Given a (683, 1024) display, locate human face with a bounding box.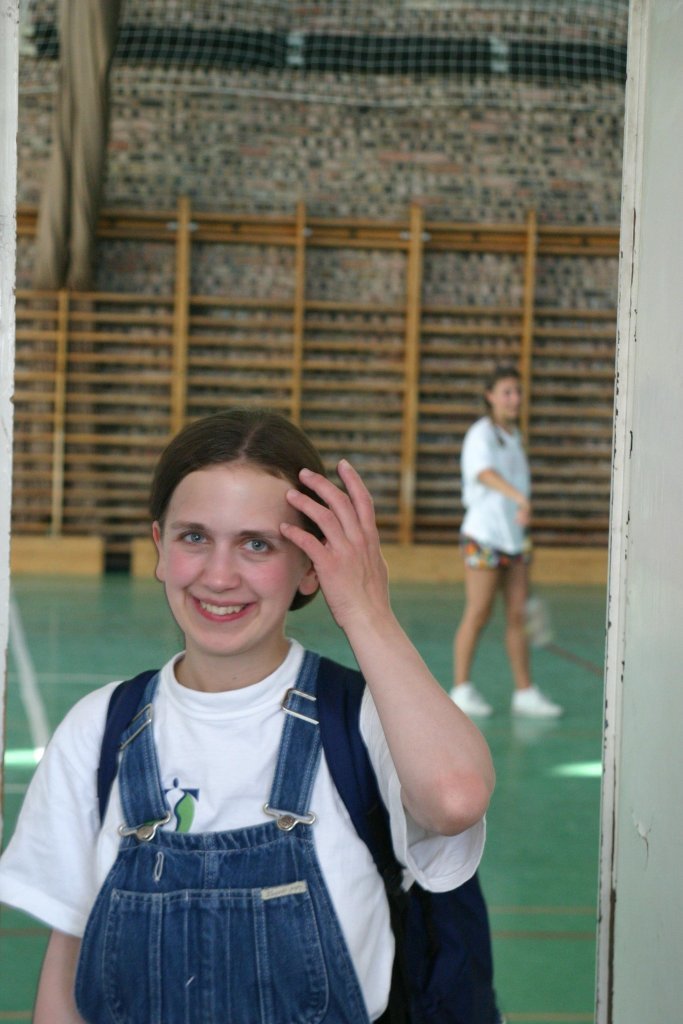
Located: <box>160,453,305,657</box>.
